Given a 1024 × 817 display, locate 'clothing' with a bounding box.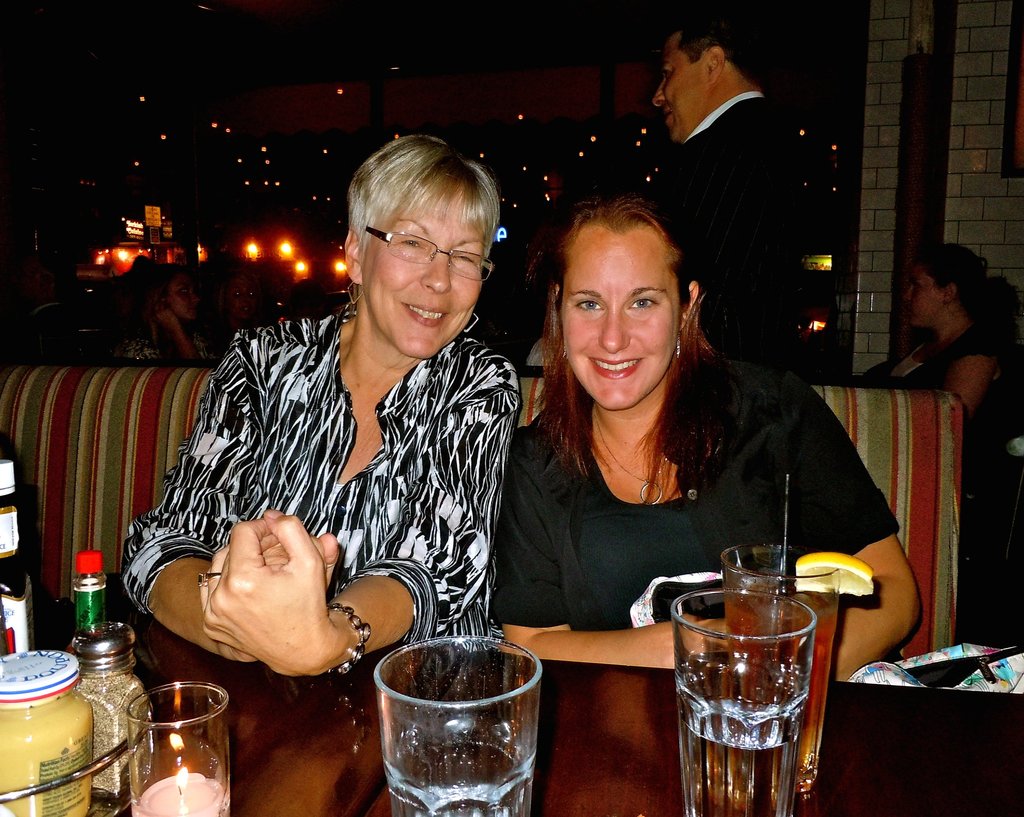
Located: 888:326:1023:500.
